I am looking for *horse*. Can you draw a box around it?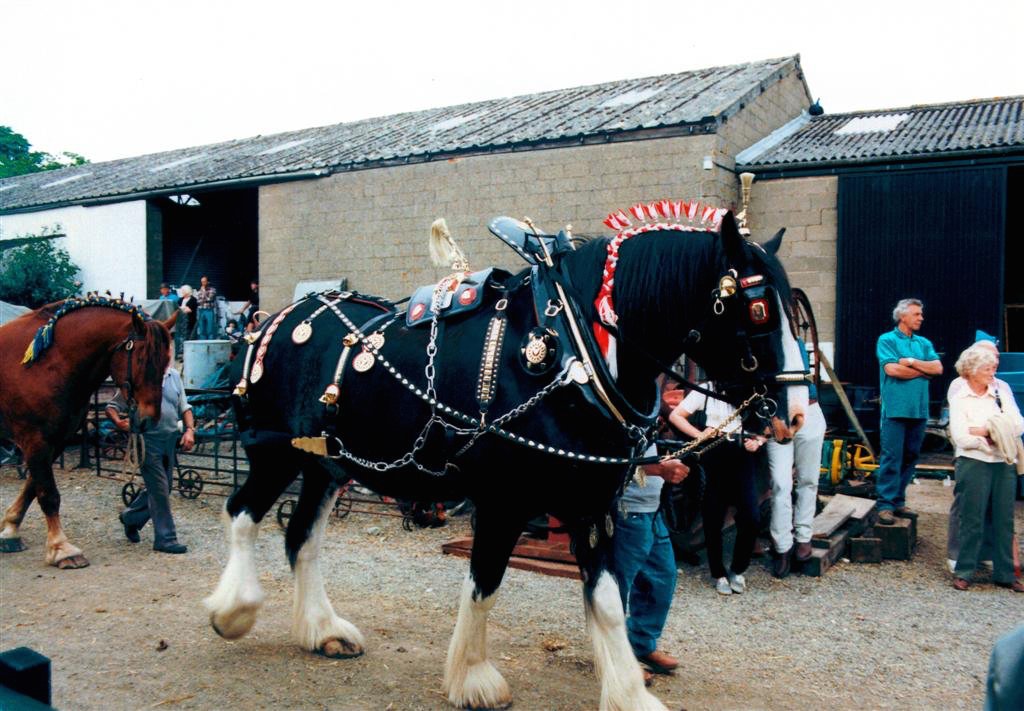
Sure, the bounding box is bbox(0, 291, 184, 572).
